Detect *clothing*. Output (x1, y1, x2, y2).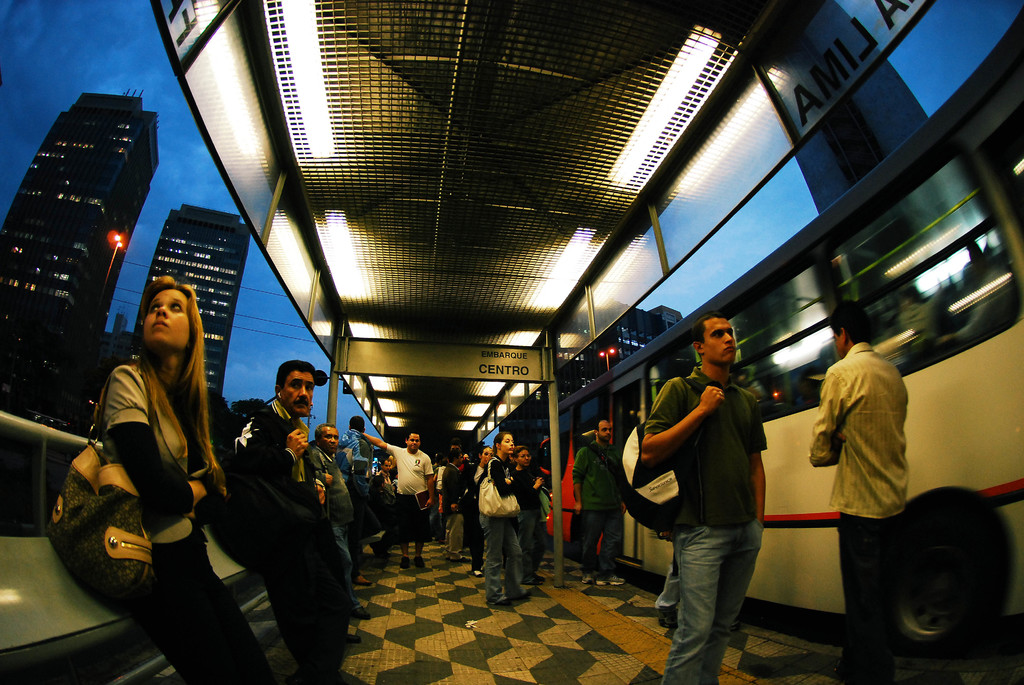
(564, 437, 639, 584).
